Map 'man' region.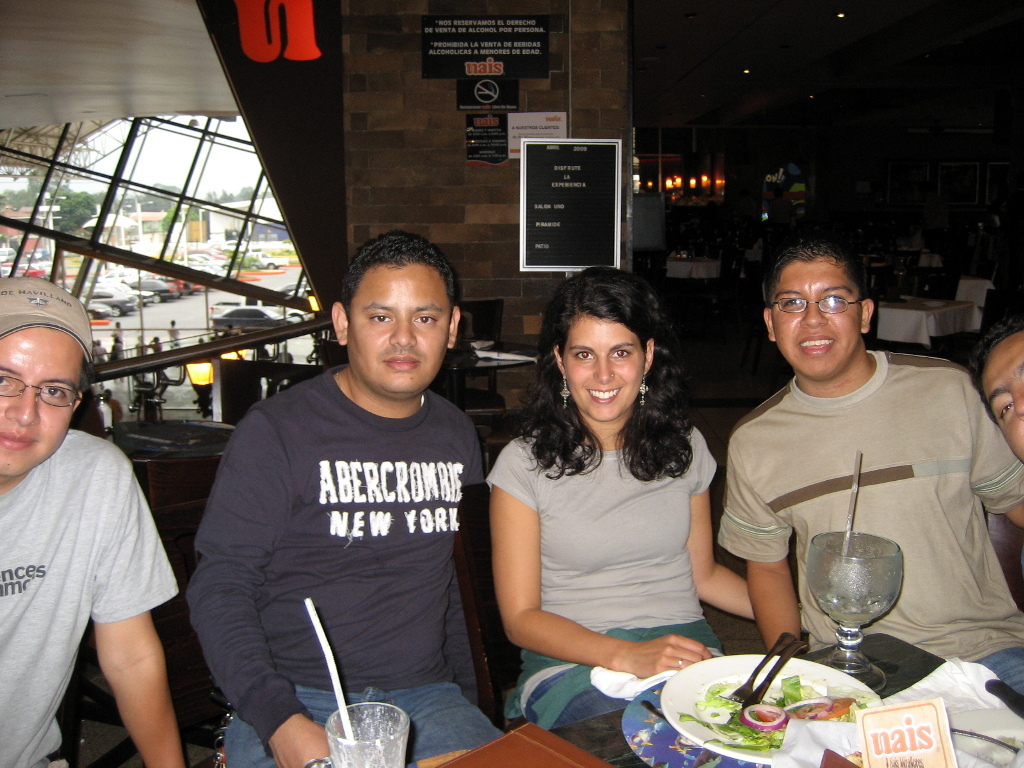
Mapped to [0,275,185,767].
